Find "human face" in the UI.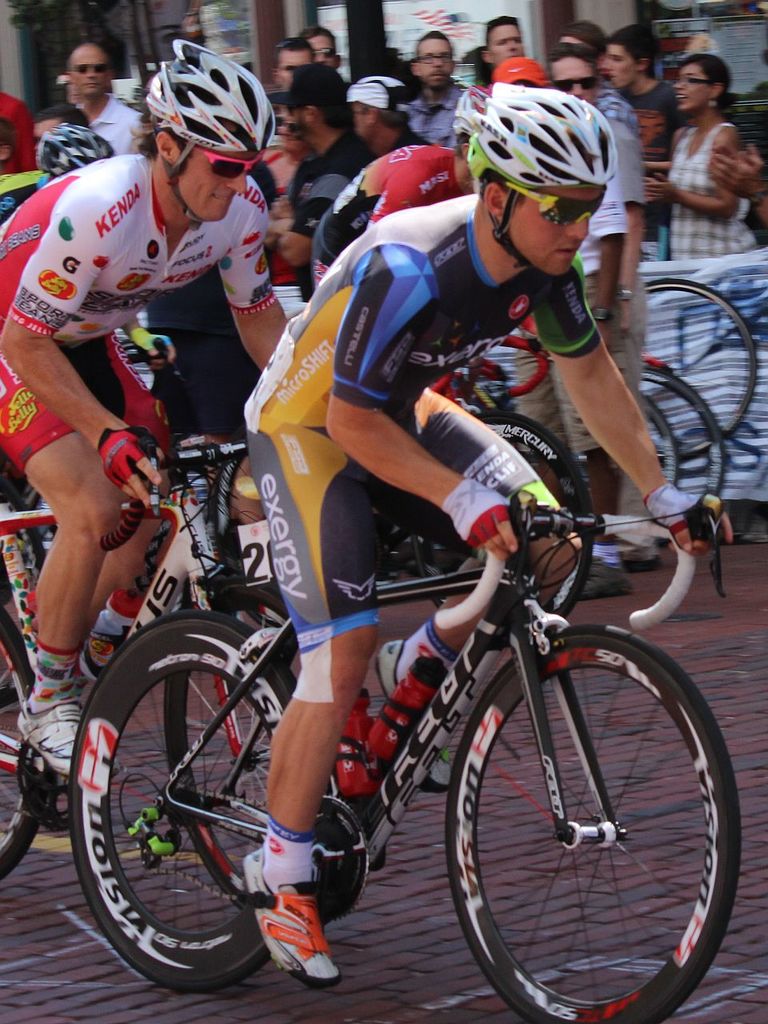
UI element at x1=513 y1=190 x2=604 y2=273.
